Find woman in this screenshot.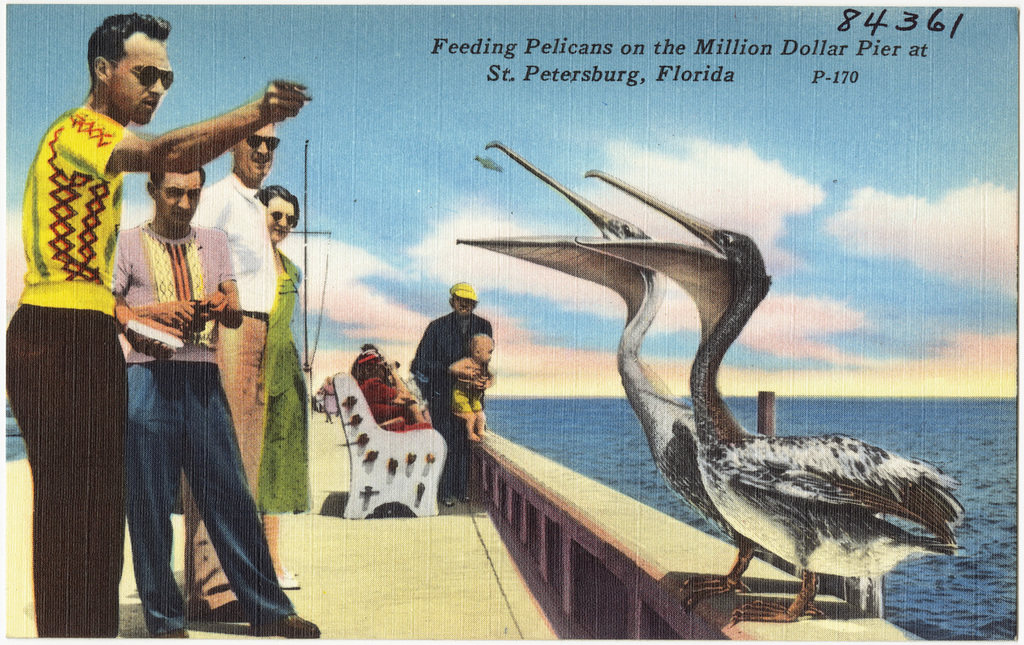
The bounding box for woman is bbox=[170, 186, 312, 592].
